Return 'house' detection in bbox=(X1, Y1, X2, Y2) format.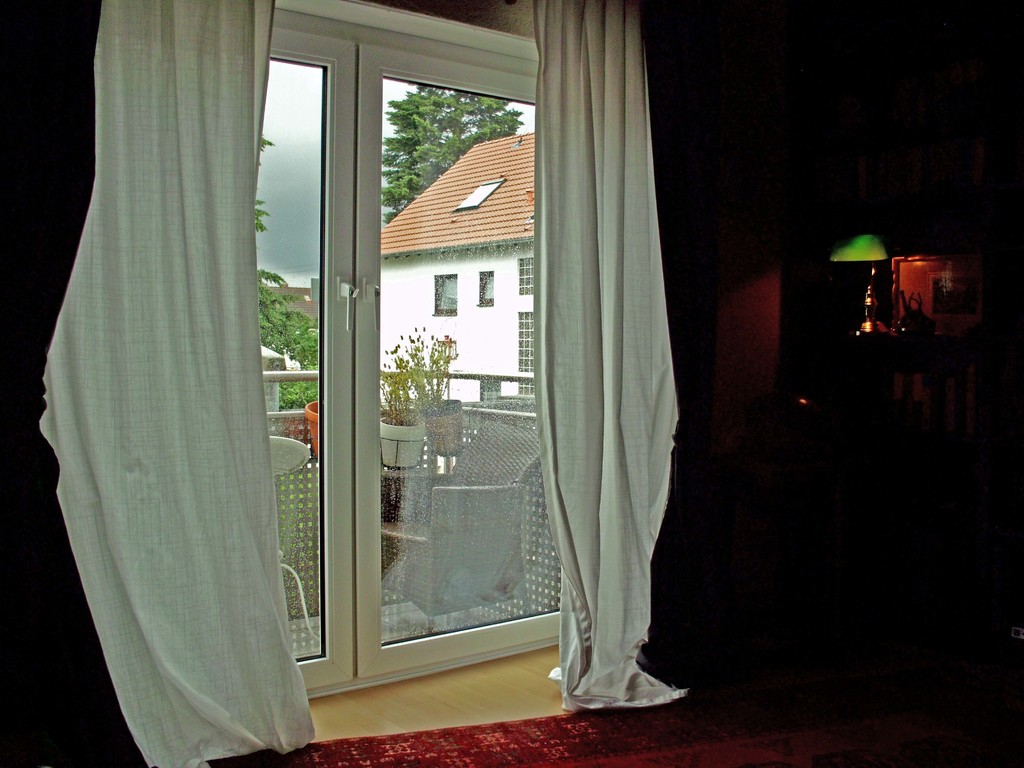
bbox=(0, 0, 1023, 767).
